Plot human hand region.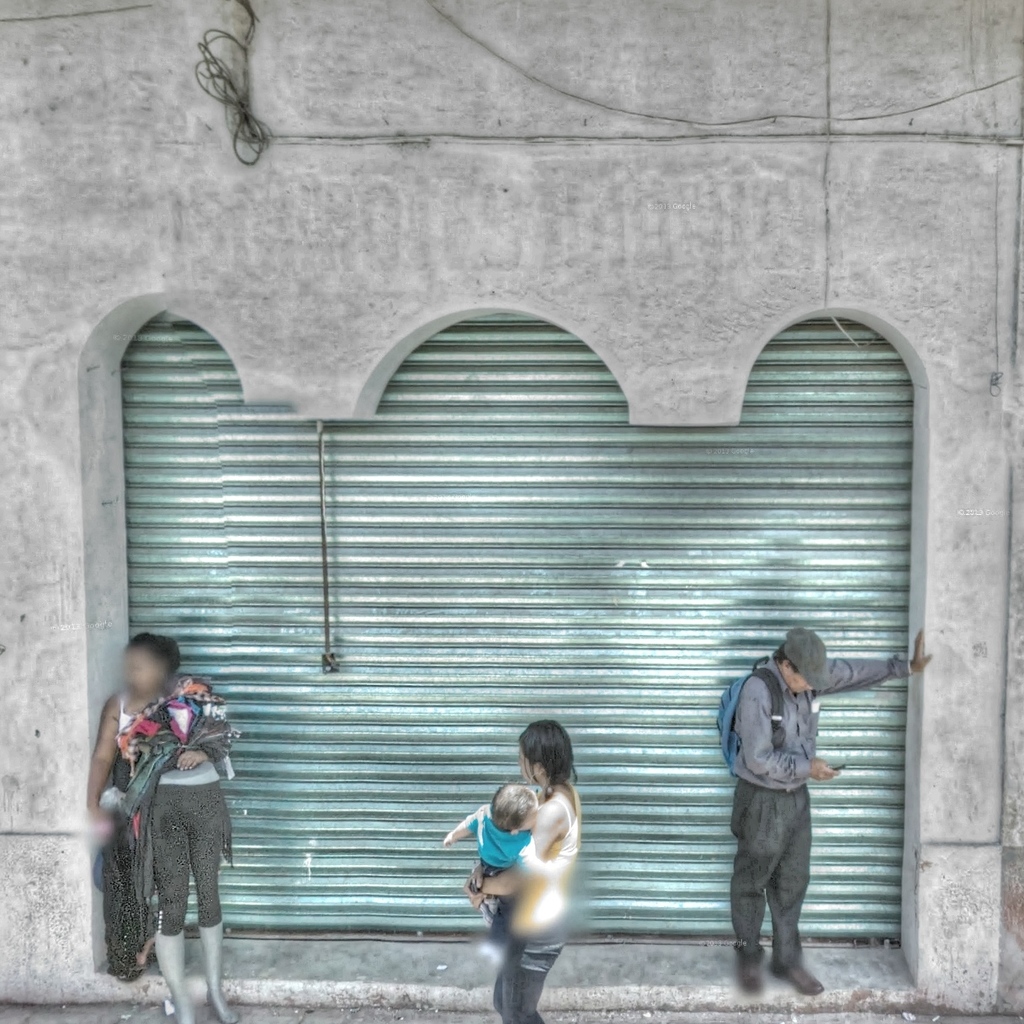
Plotted at rect(90, 813, 115, 846).
